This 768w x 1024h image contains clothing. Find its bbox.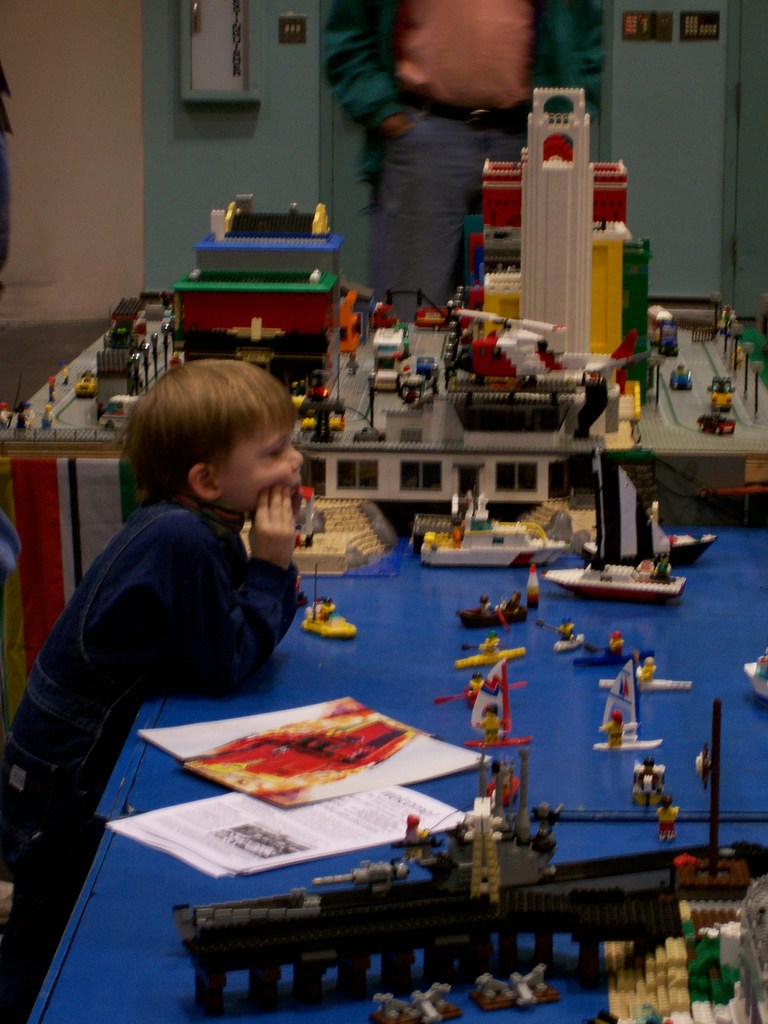
319,602,336,623.
